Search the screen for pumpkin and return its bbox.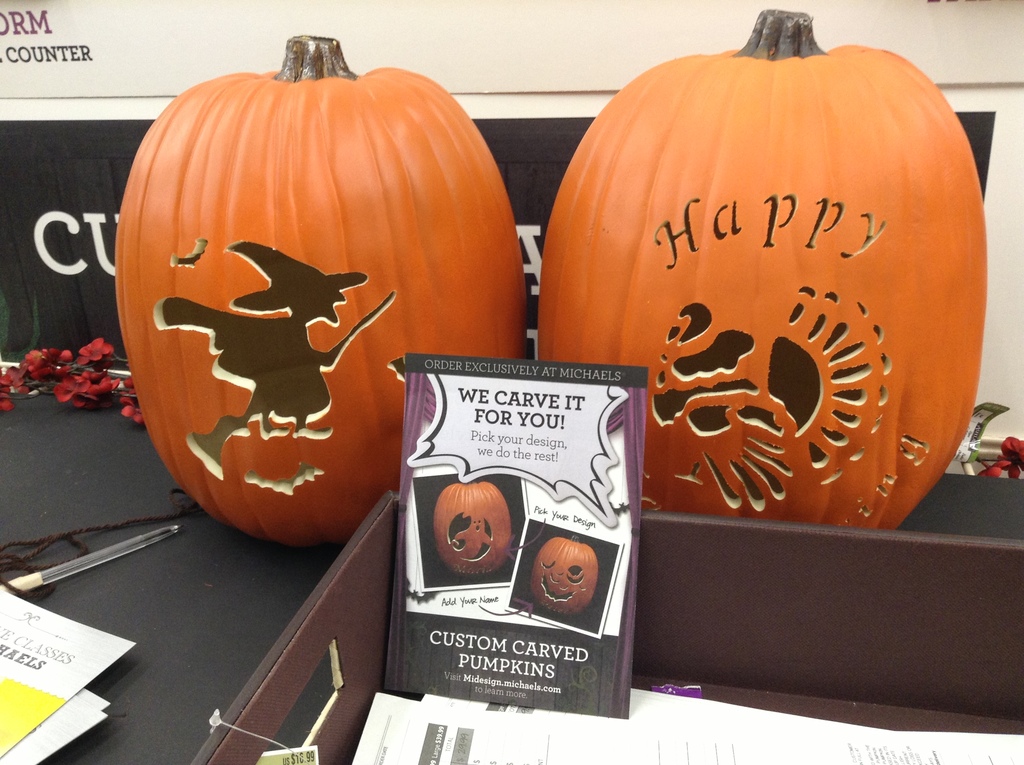
Found: crop(536, 4, 988, 535).
